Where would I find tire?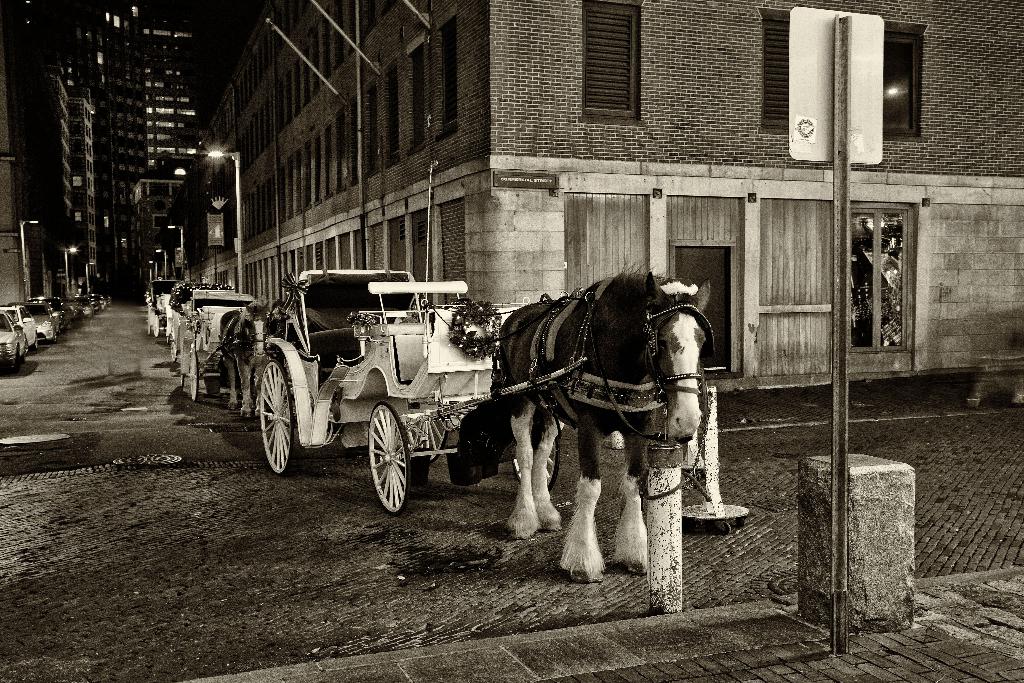
At bbox(401, 406, 447, 461).
